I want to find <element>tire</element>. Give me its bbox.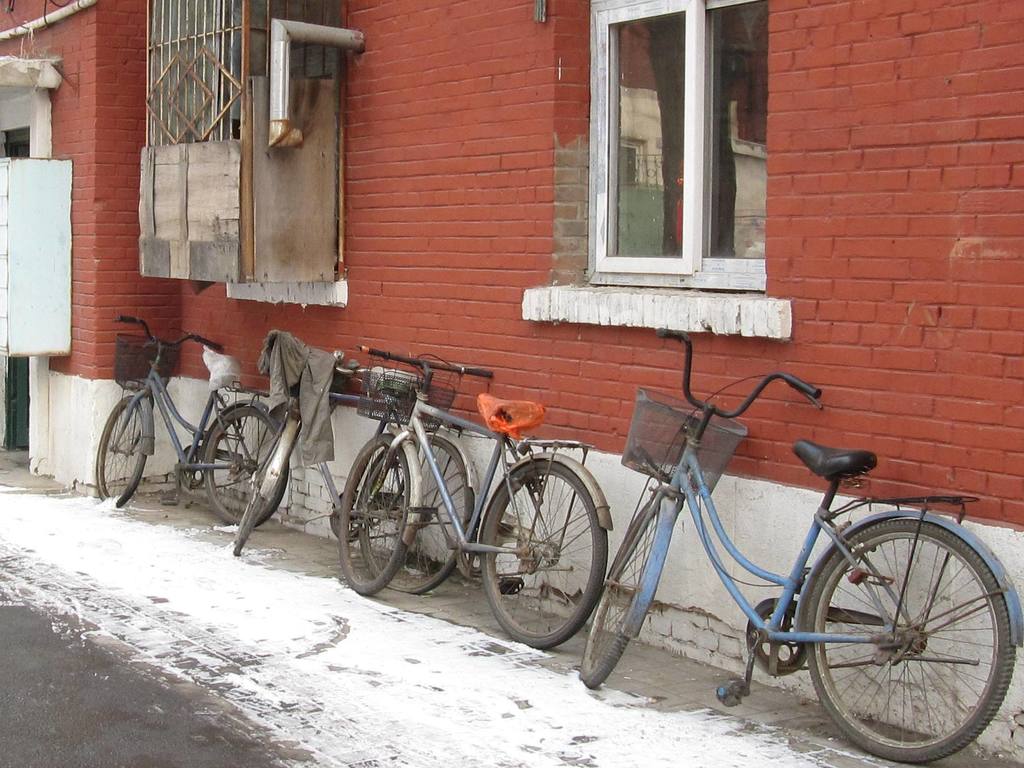
l=213, t=404, r=276, b=519.
